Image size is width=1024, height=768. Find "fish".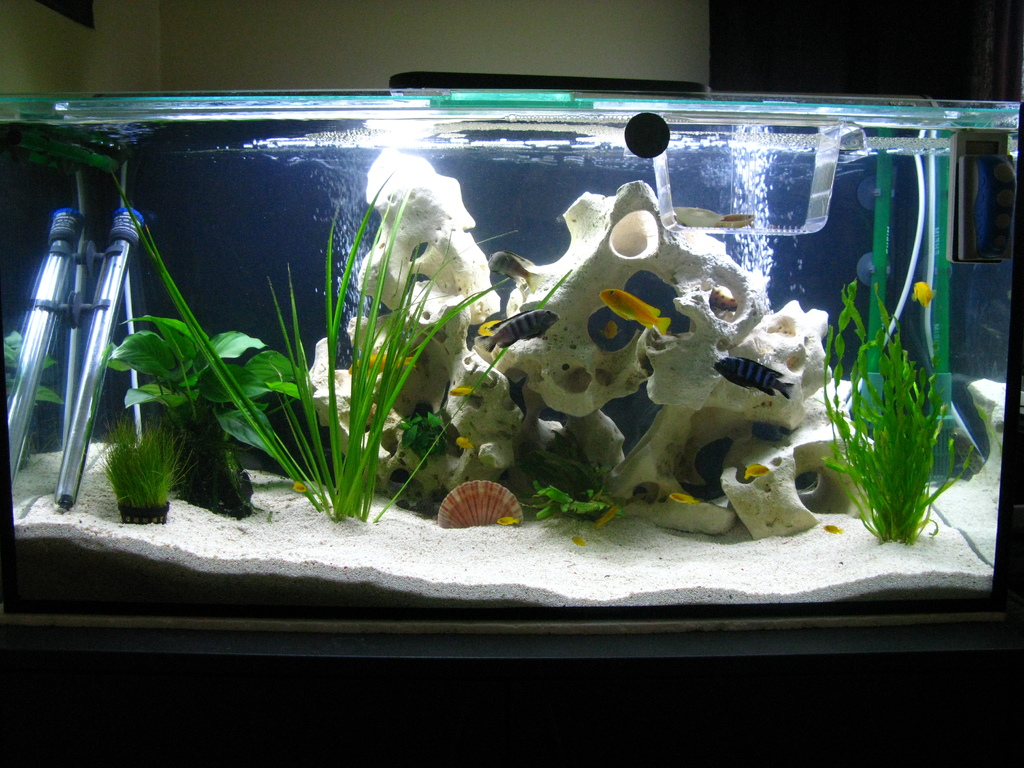
291/482/309/493.
